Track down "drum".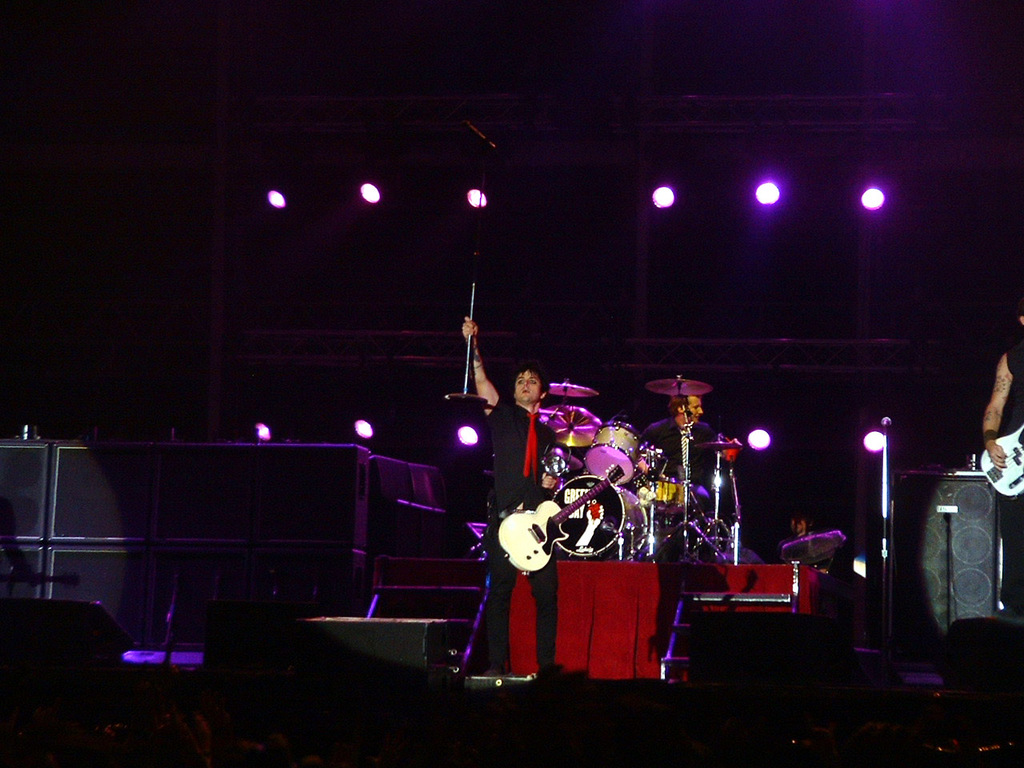
Tracked to <box>580,416,639,488</box>.
